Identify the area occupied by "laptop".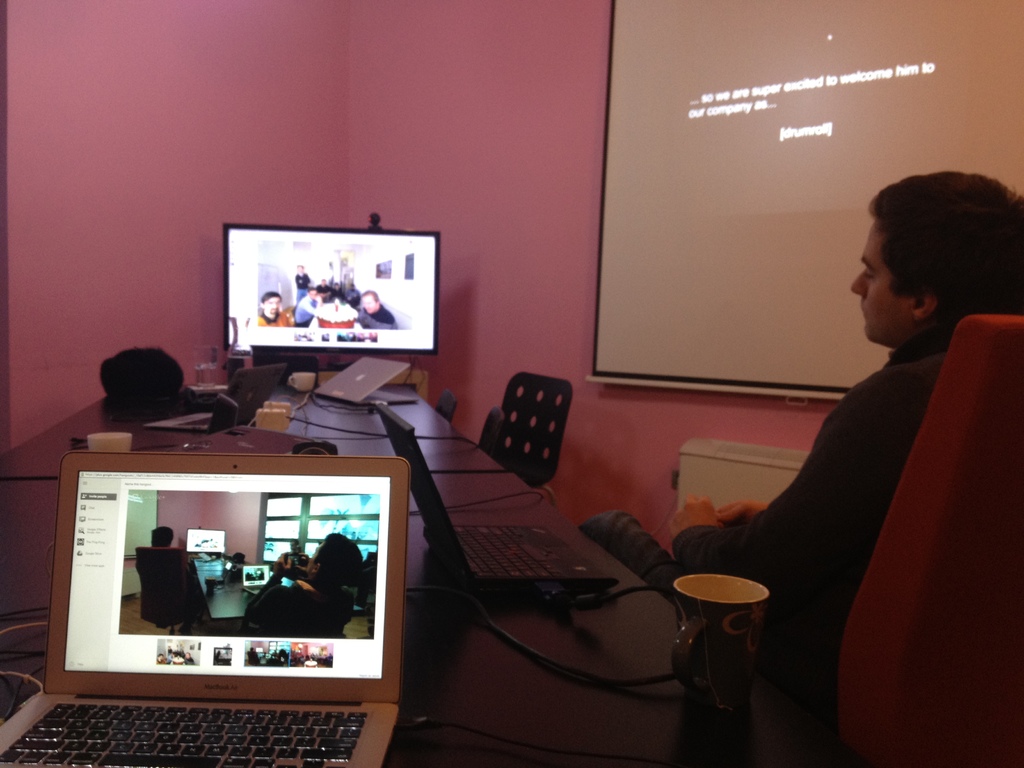
Area: [22, 458, 405, 757].
